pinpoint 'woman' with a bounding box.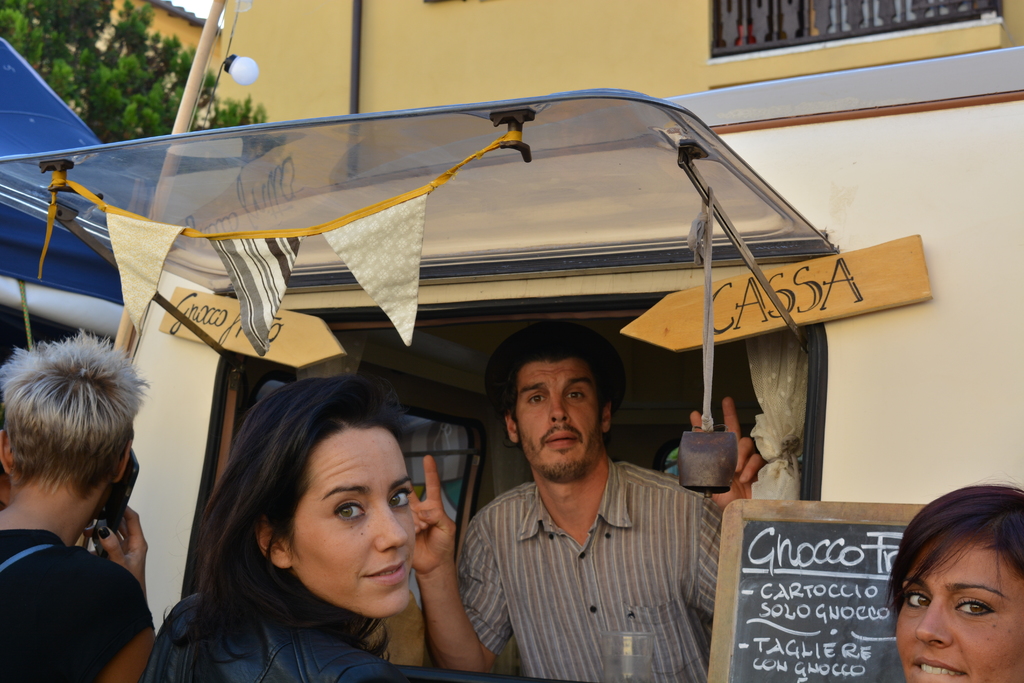
0:324:164:682.
